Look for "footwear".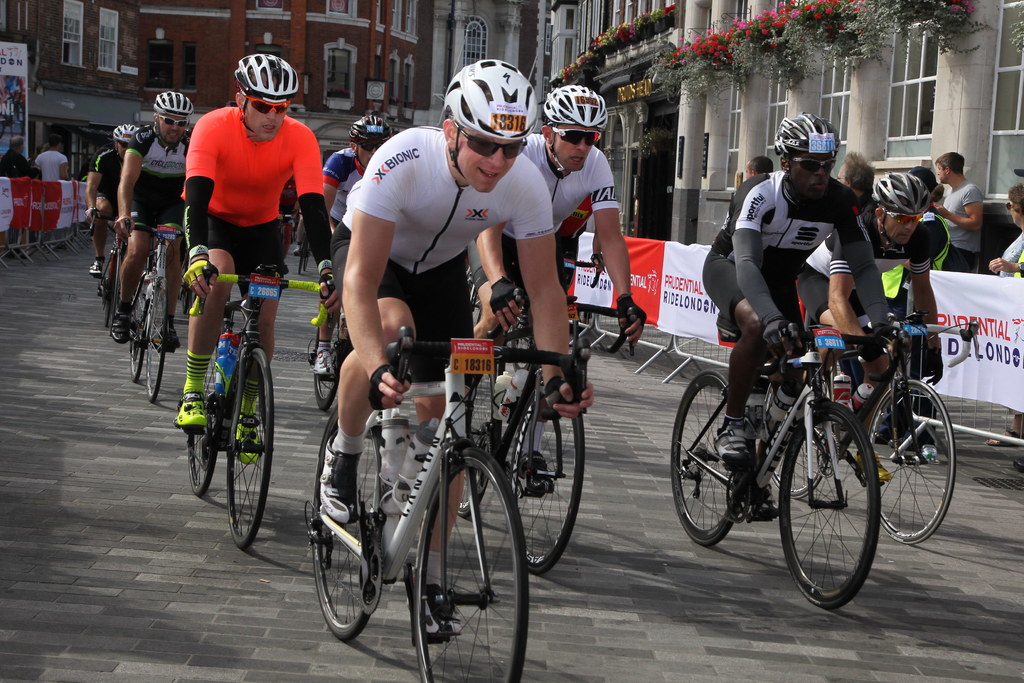
Found: bbox=(180, 386, 214, 436).
